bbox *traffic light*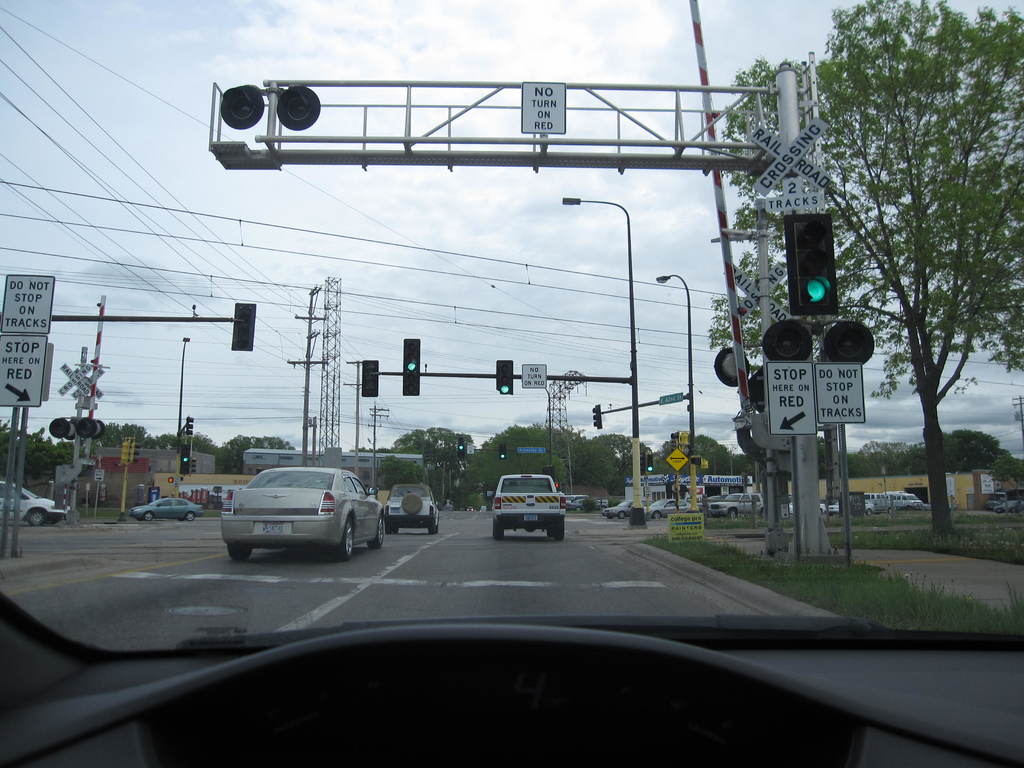
x1=763, y1=319, x2=813, y2=362
